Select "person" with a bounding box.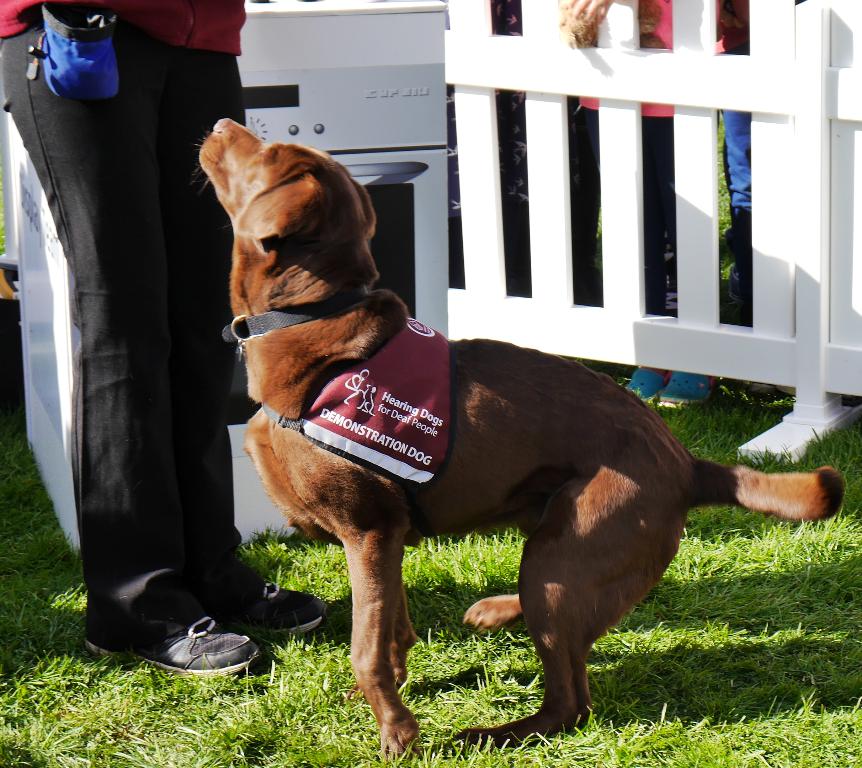
547/0/731/410.
